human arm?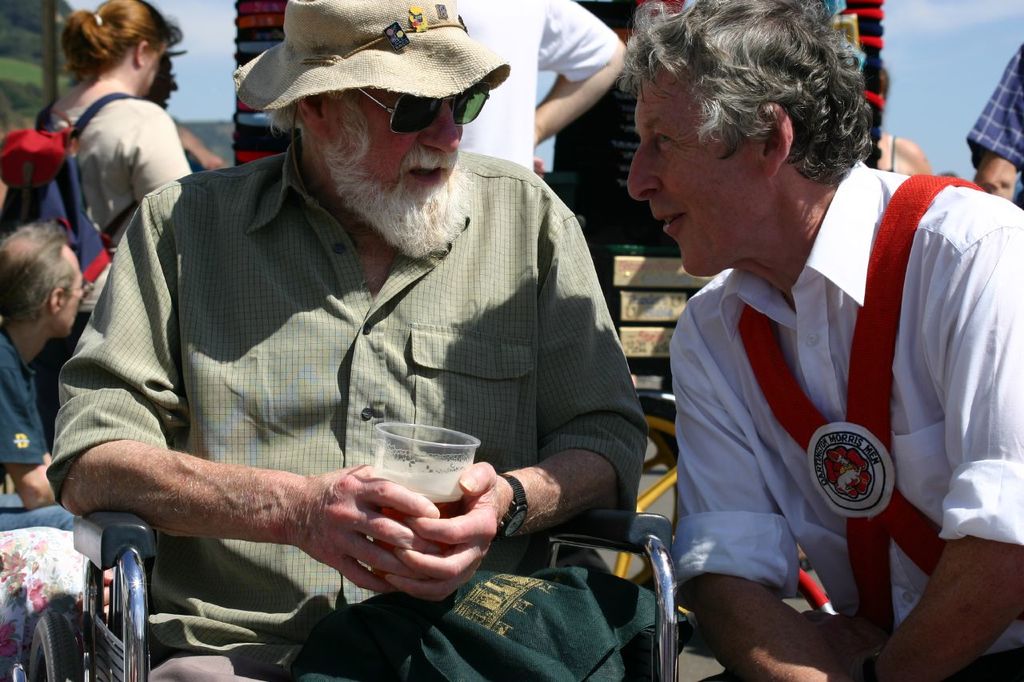
0,338,54,512
